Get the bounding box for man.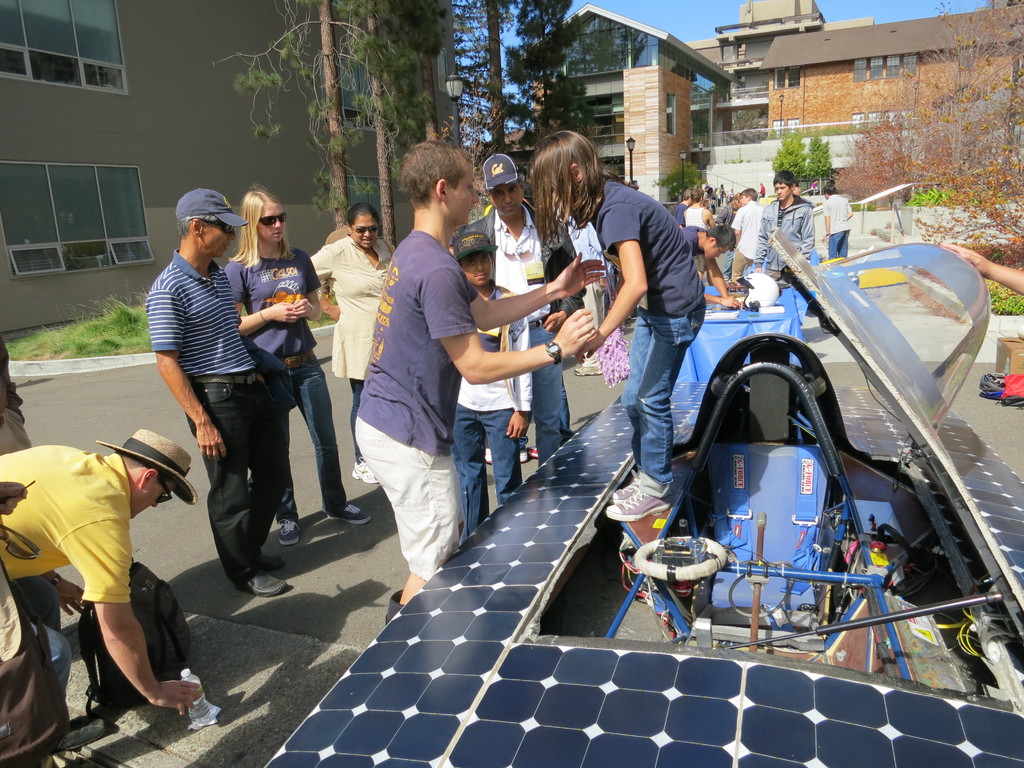
Rect(353, 131, 604, 630).
